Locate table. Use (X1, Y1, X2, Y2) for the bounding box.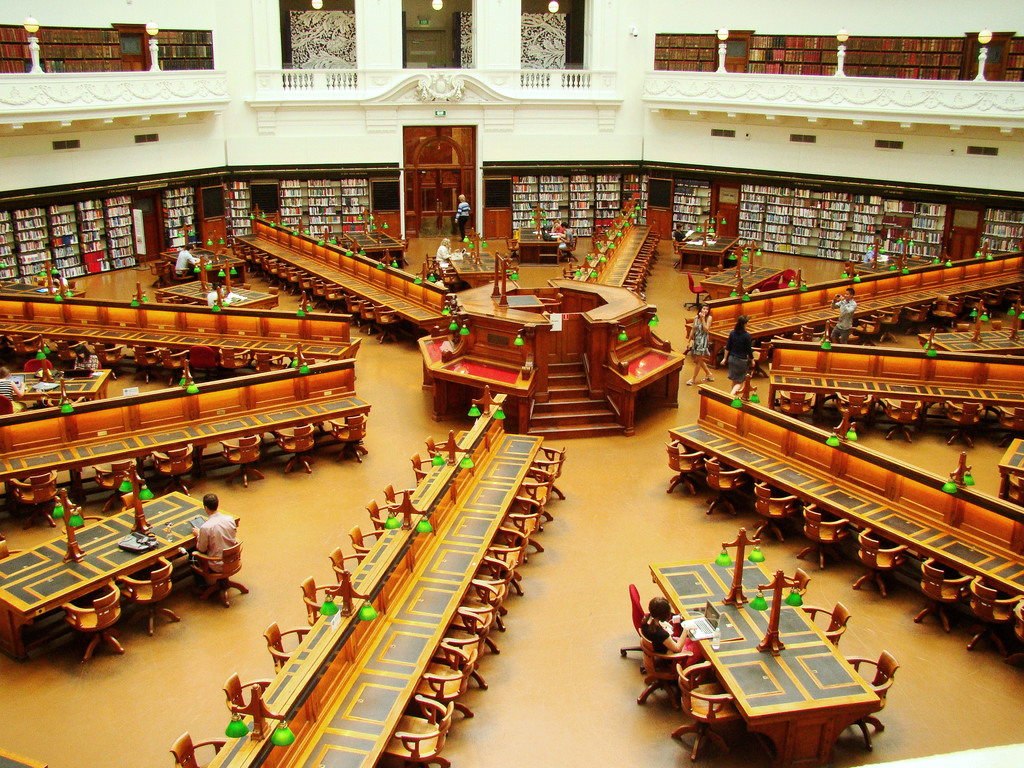
(148, 267, 287, 315).
